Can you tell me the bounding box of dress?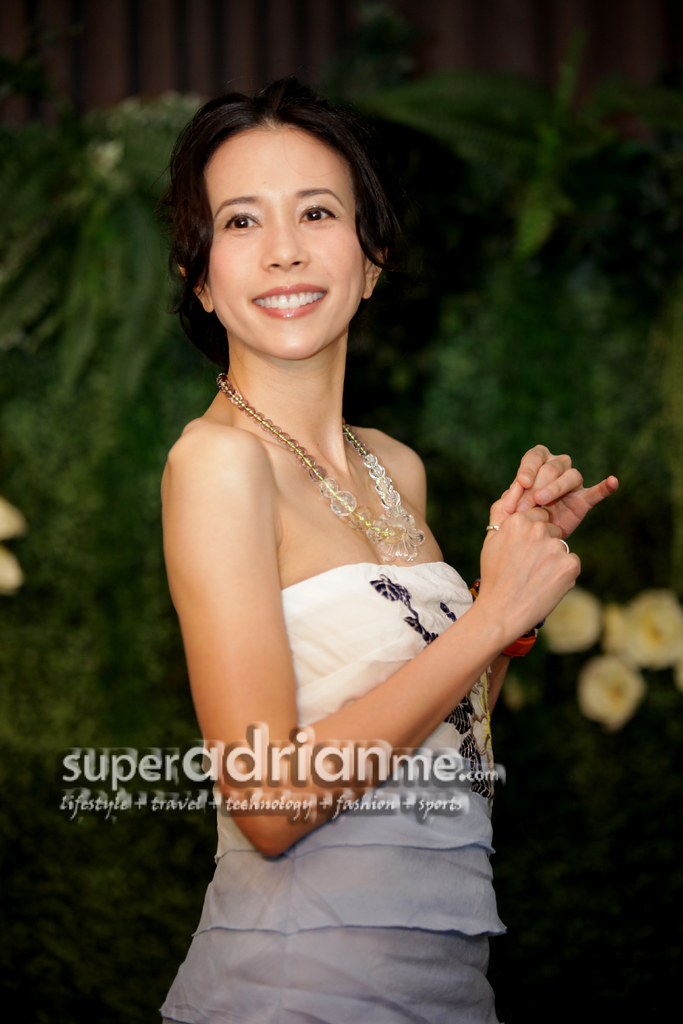
159:560:502:1023.
